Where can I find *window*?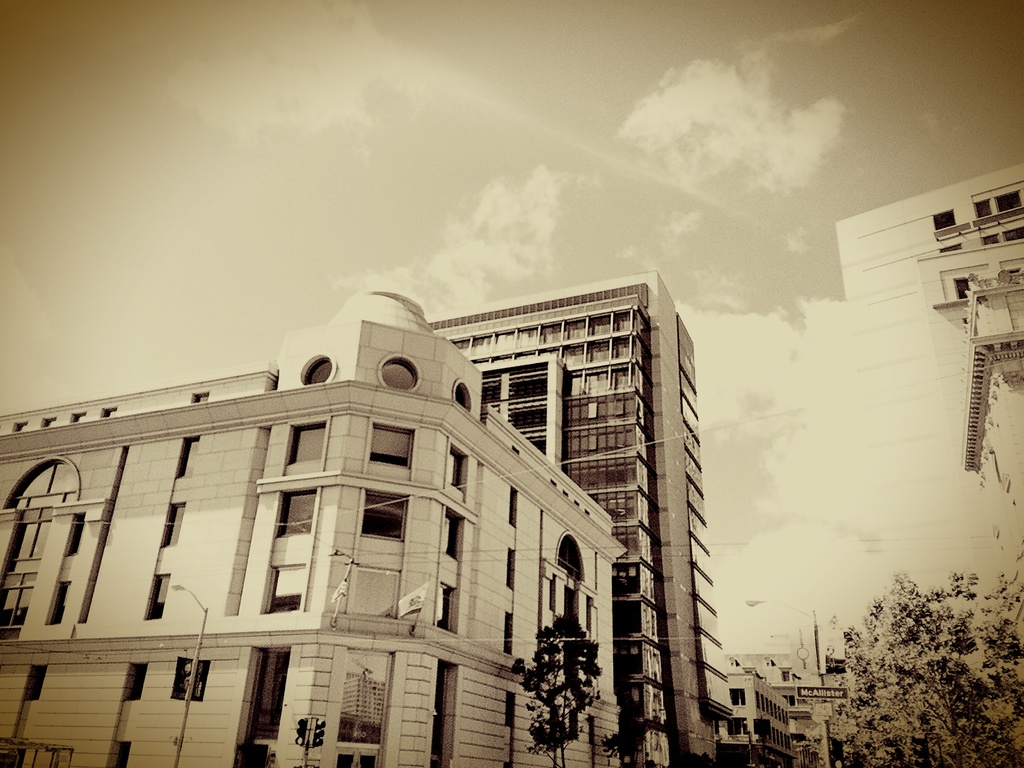
You can find it at pyautogui.locateOnScreen(548, 580, 557, 610).
